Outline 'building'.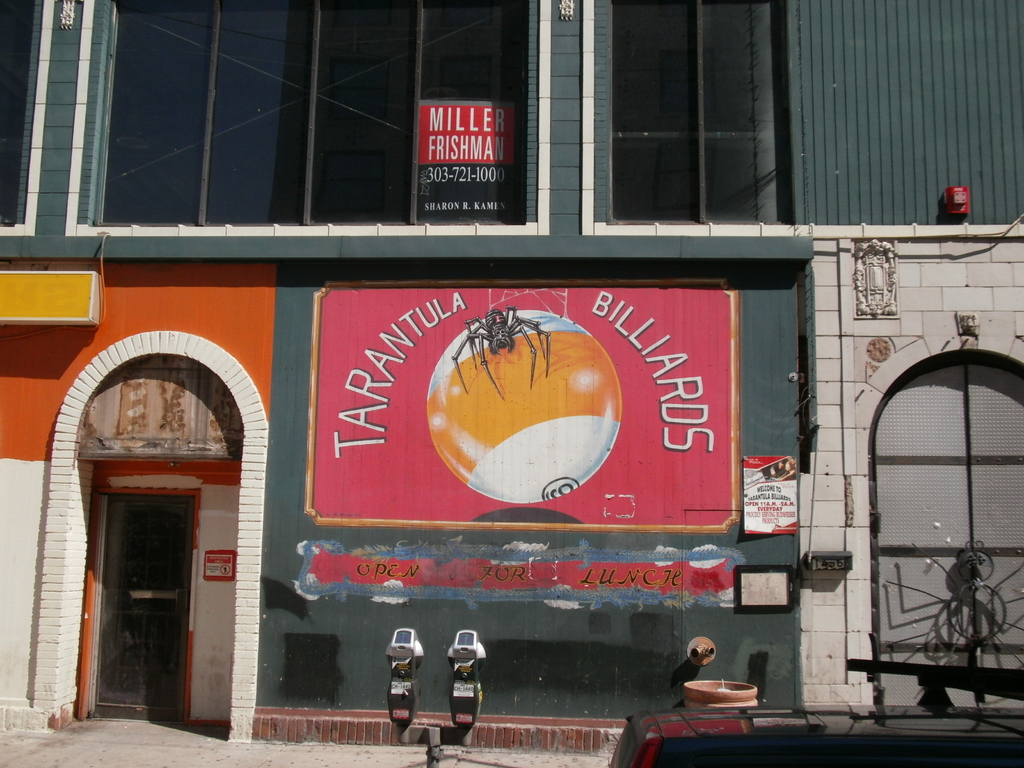
Outline: (0,0,1023,759).
